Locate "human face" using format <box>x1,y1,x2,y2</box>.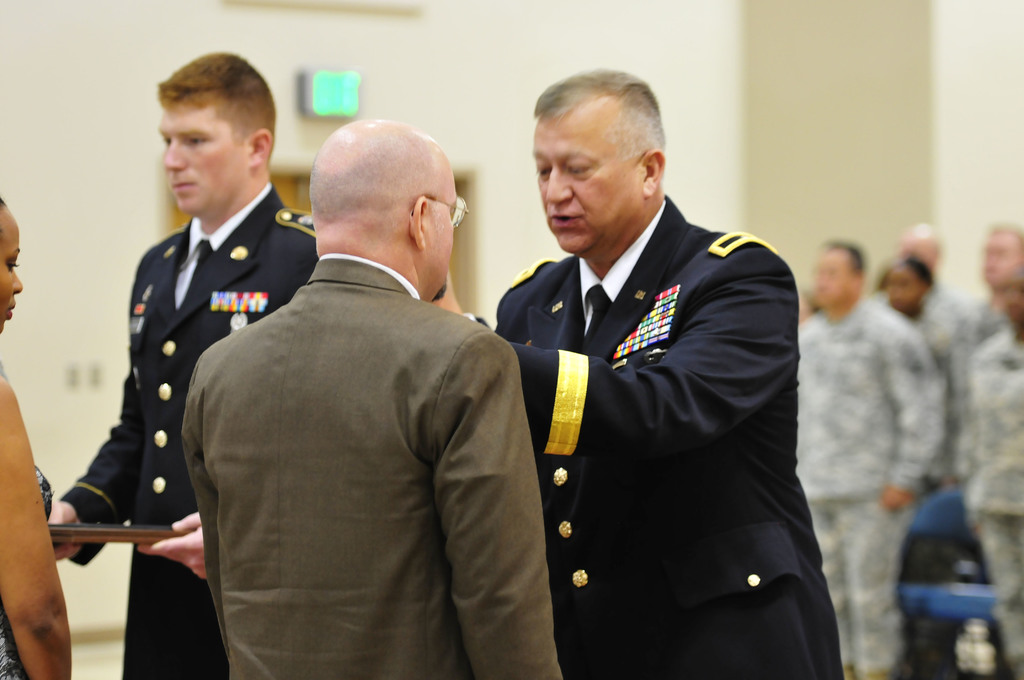
<box>428,154,459,289</box>.
